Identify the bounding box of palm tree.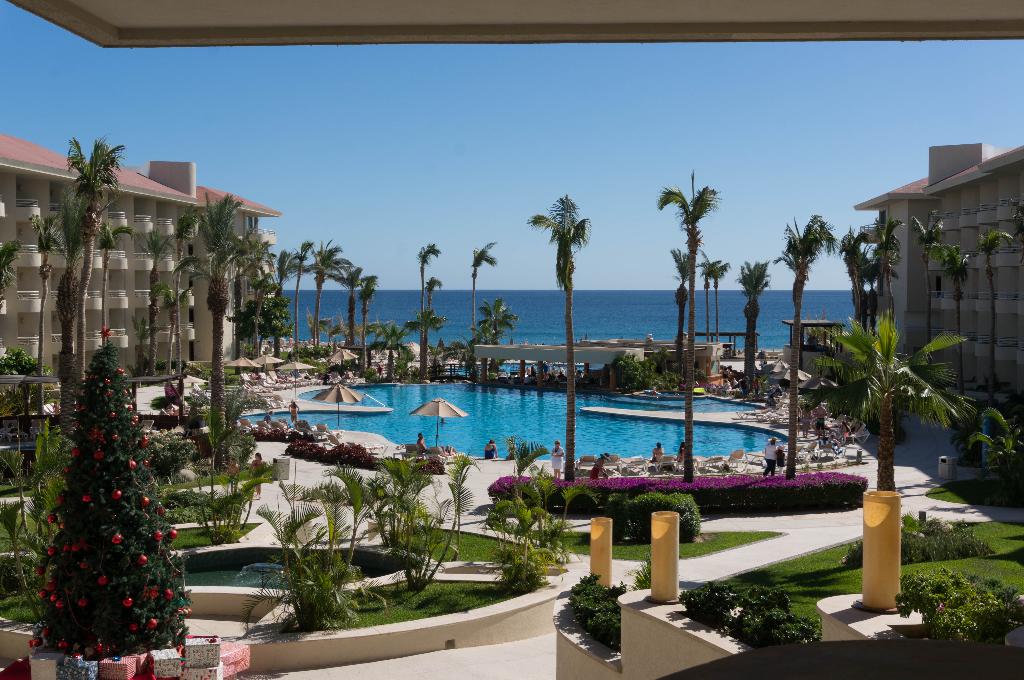
[415, 241, 435, 377].
